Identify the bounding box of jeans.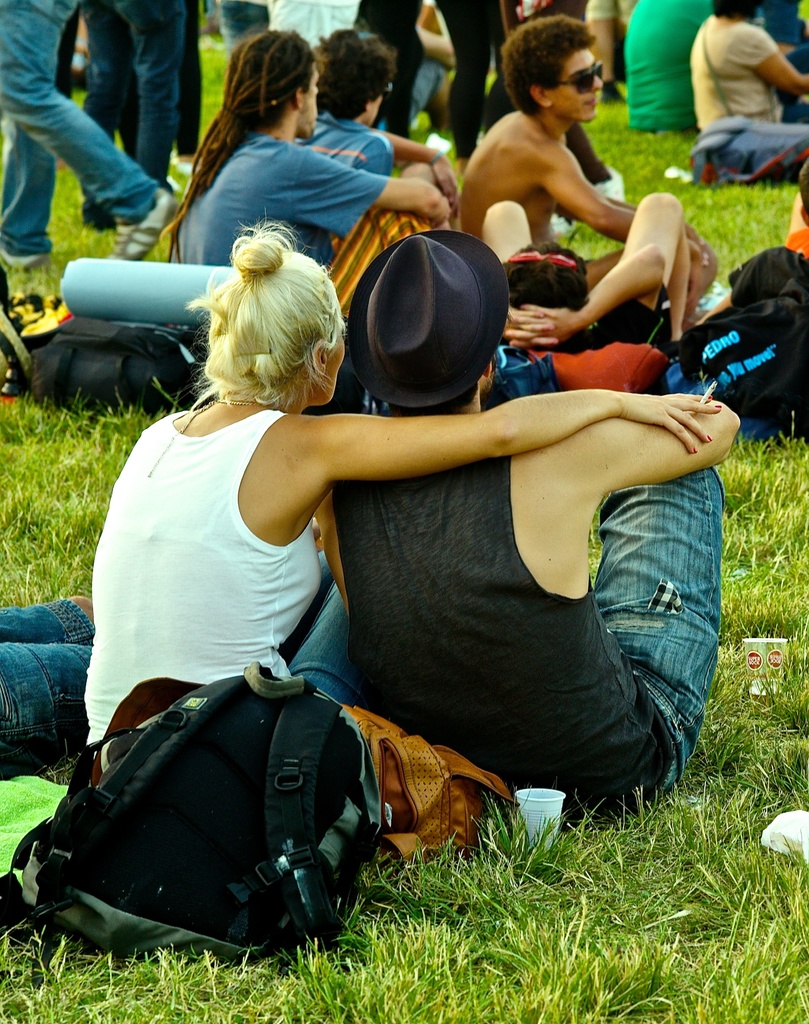
(left=83, top=0, right=183, bottom=218).
